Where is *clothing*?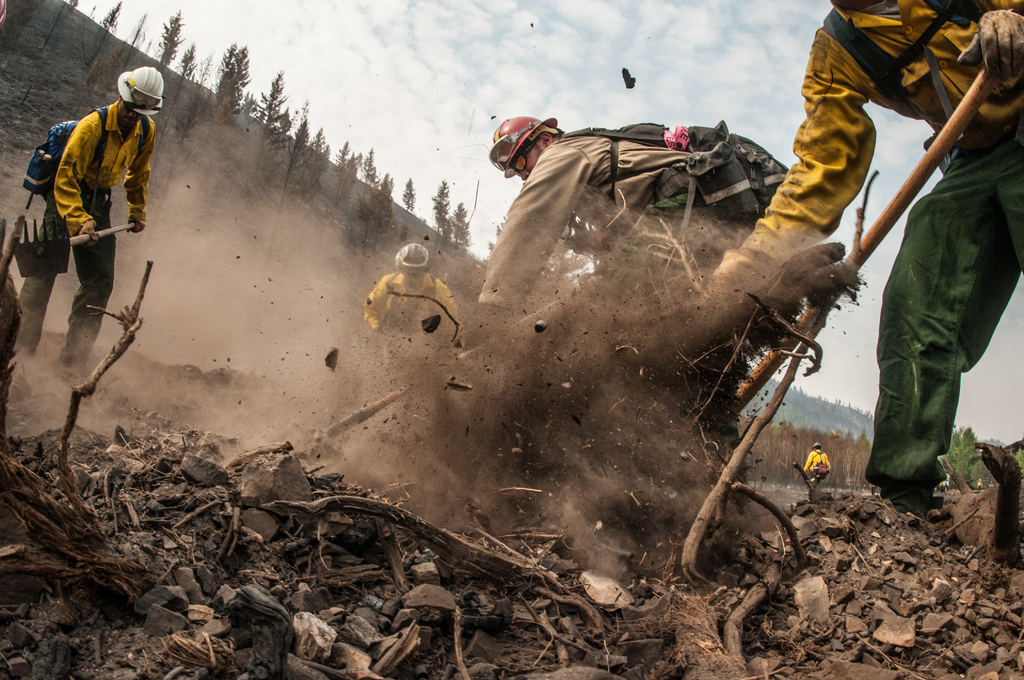
rect(19, 88, 159, 364).
